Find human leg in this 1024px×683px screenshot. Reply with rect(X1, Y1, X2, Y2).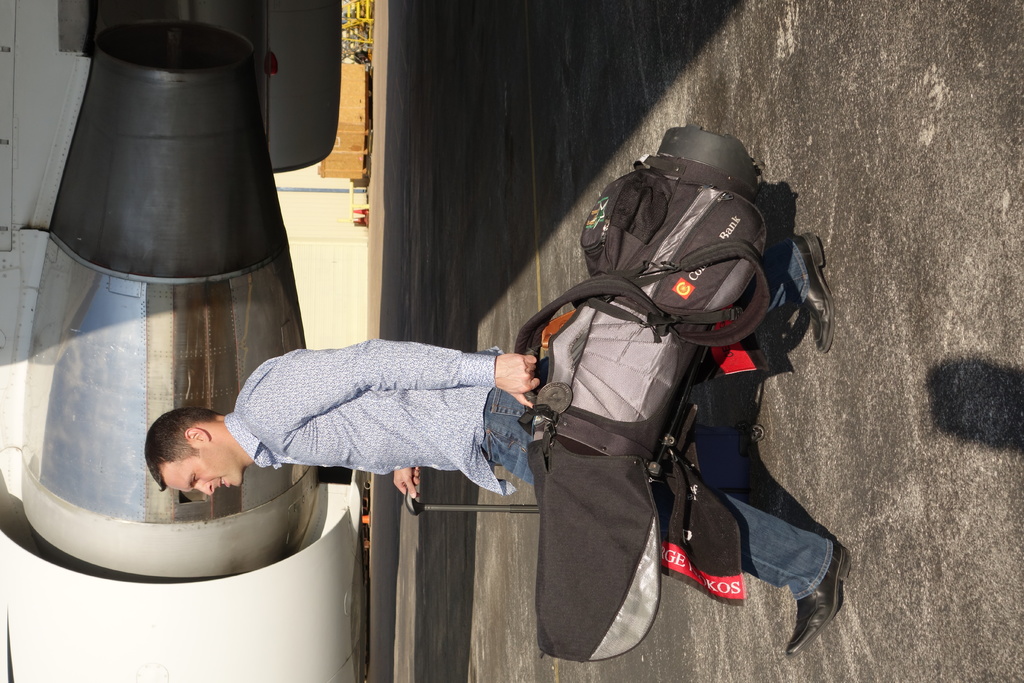
rect(504, 228, 829, 378).
